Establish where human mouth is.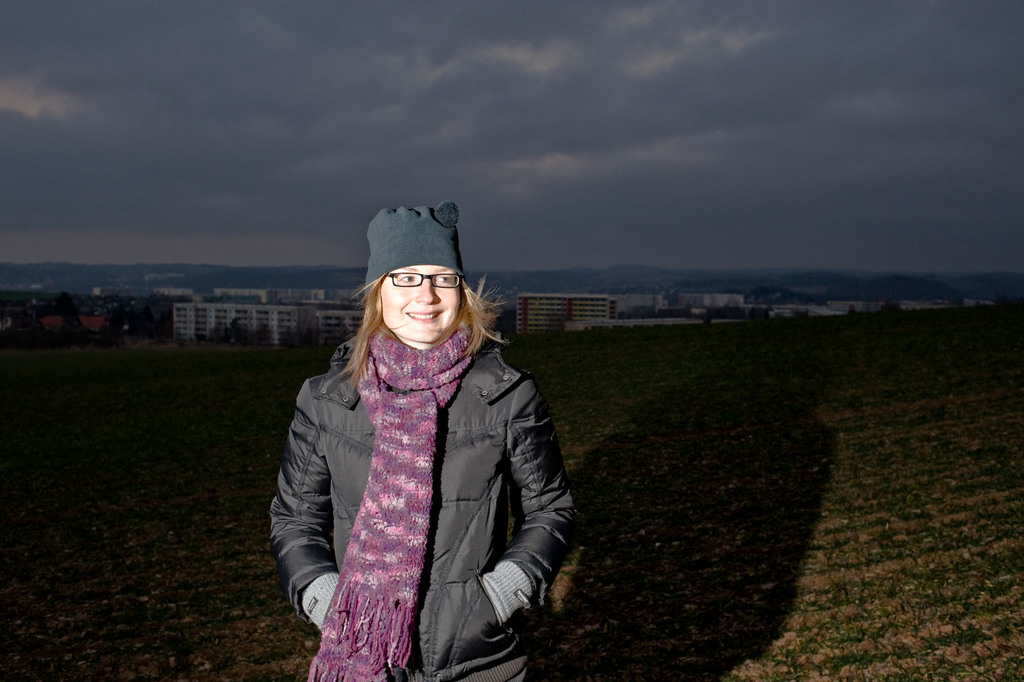
Established at rect(403, 307, 445, 325).
